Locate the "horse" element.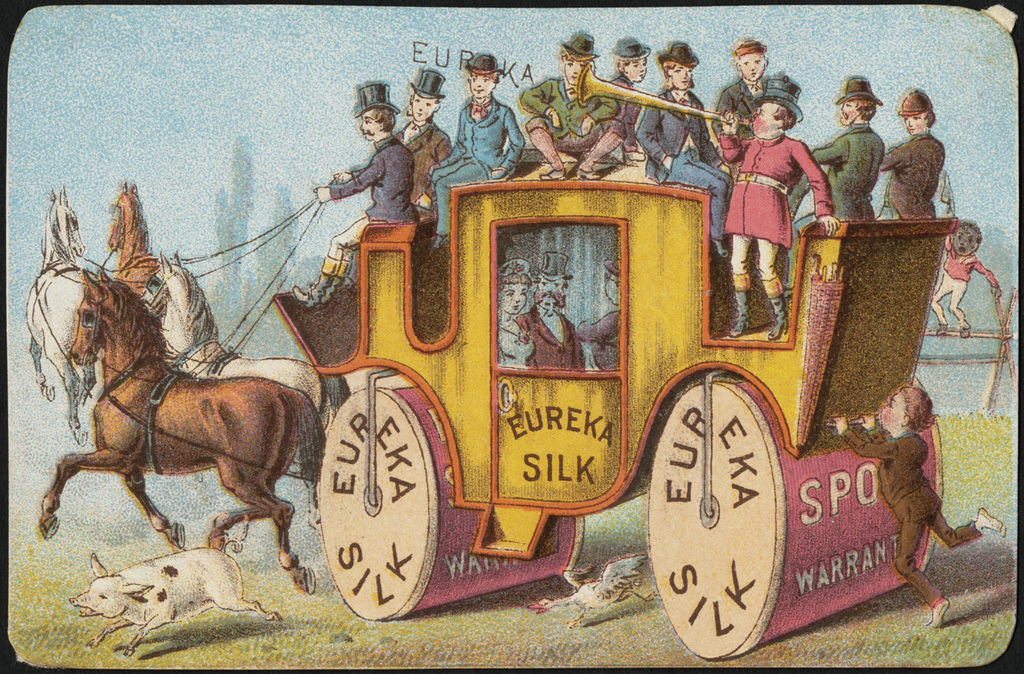
Element bbox: (137,248,351,534).
